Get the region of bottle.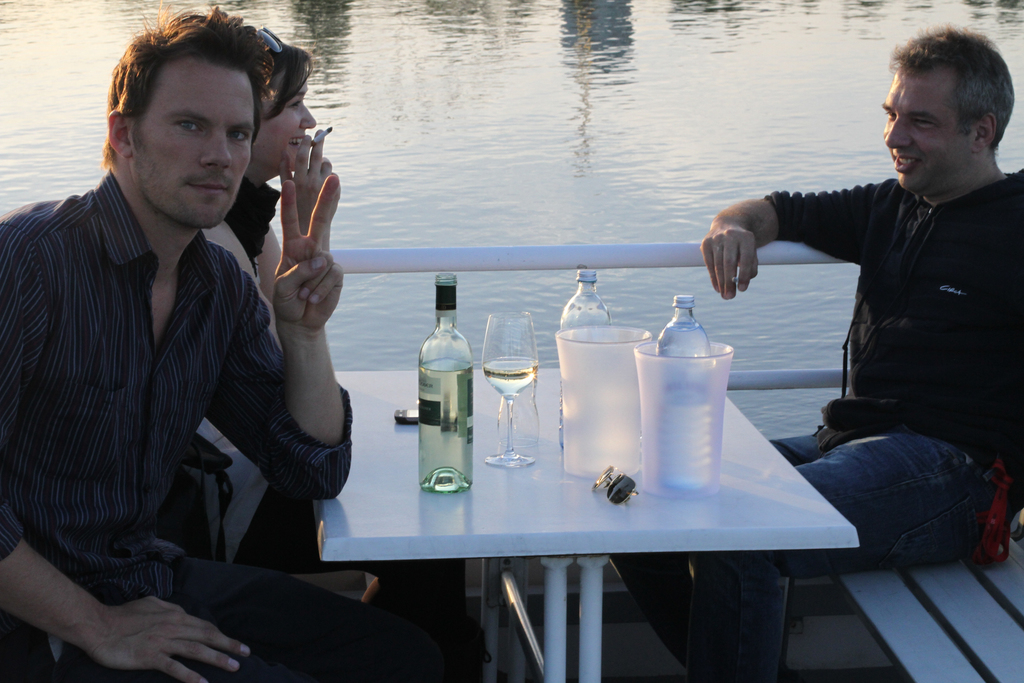
bbox(655, 294, 716, 493).
